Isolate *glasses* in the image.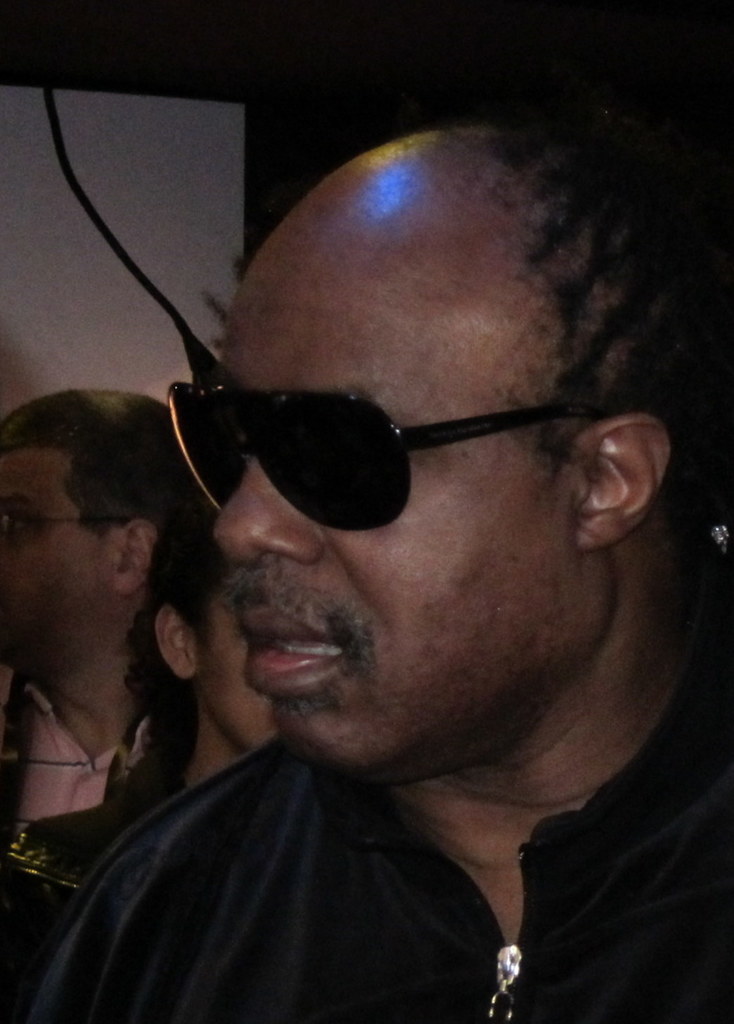
Isolated region: bbox=[0, 495, 148, 541].
